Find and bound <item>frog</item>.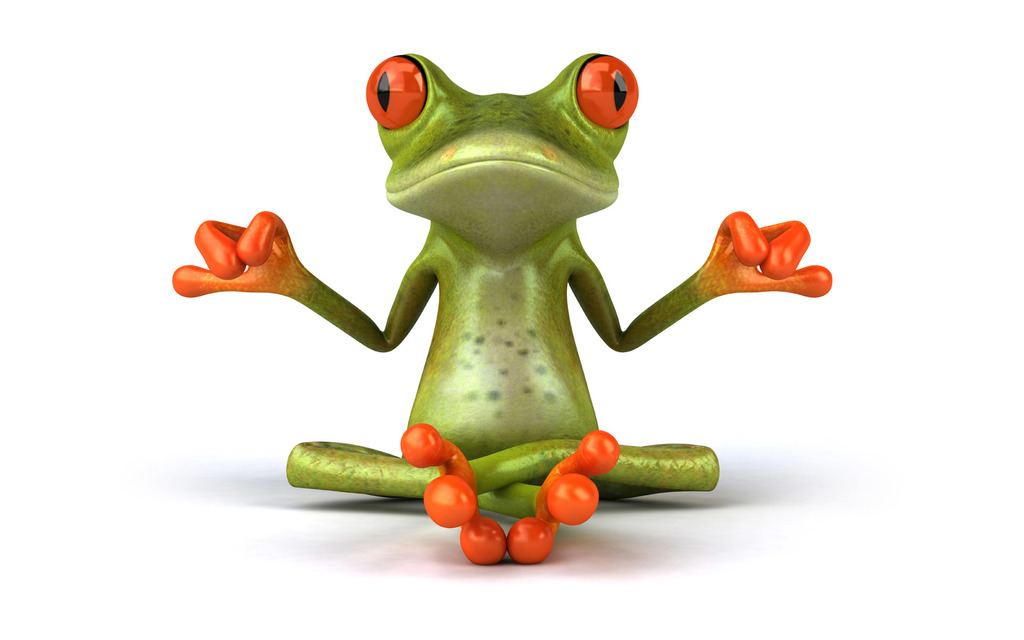
Bound: [168, 52, 835, 566].
